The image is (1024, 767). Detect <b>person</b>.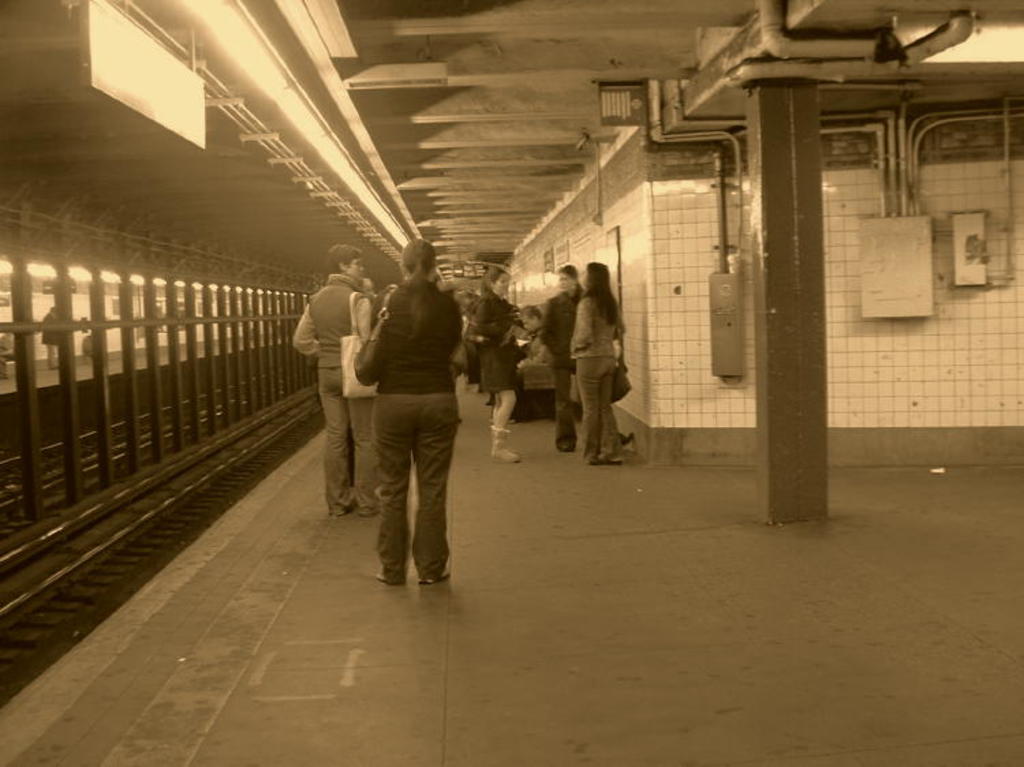
Detection: box(556, 246, 636, 467).
